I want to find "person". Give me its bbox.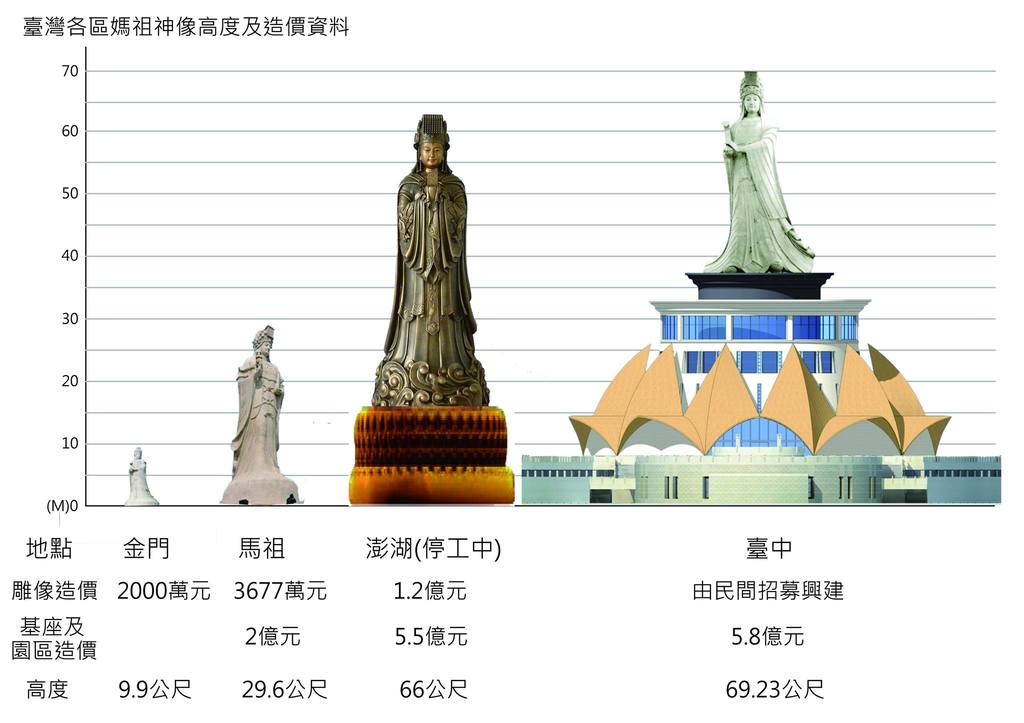
(left=126, top=444, right=165, bottom=507).
